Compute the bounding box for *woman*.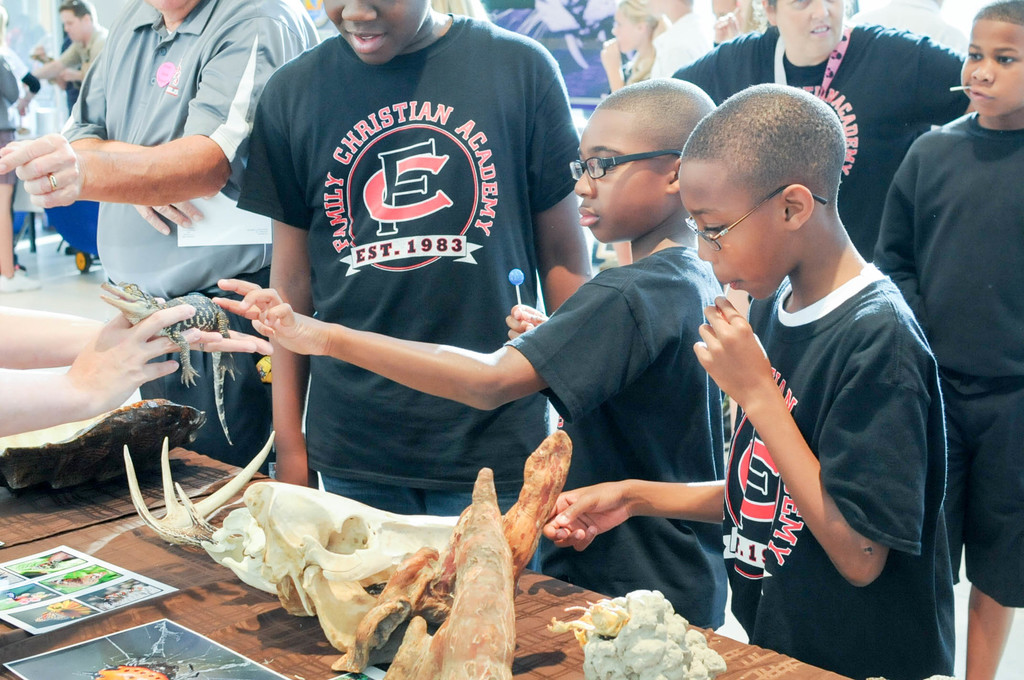
(703, 0, 768, 49).
